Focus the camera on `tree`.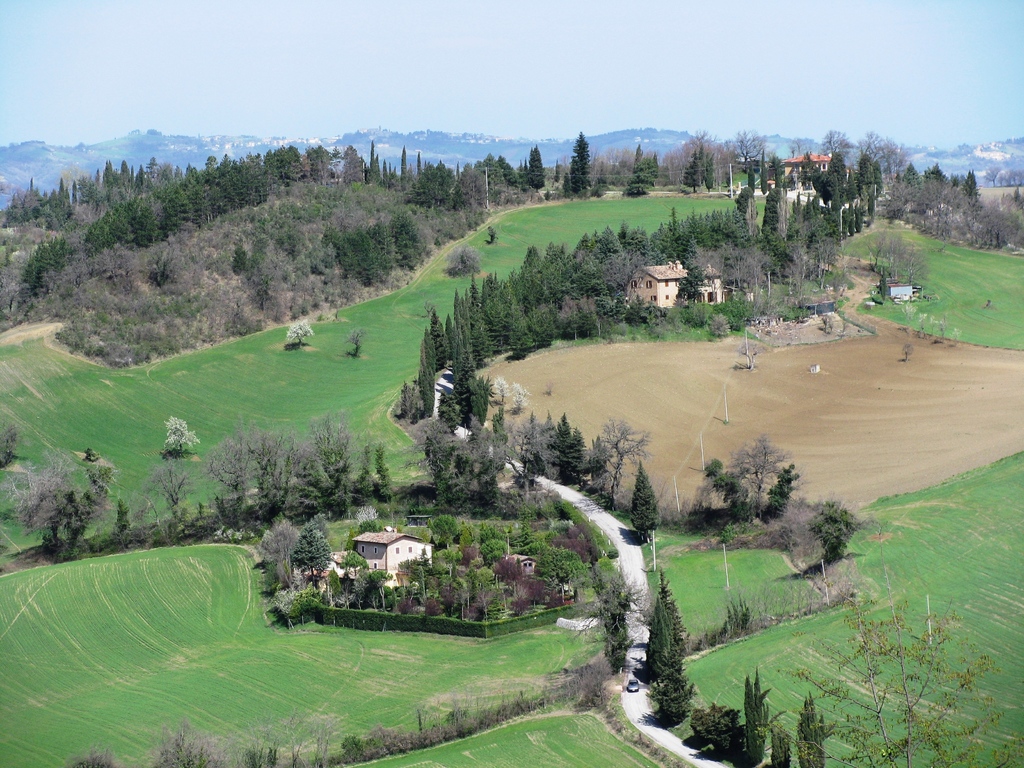
Focus region: bbox=(166, 415, 200, 455).
